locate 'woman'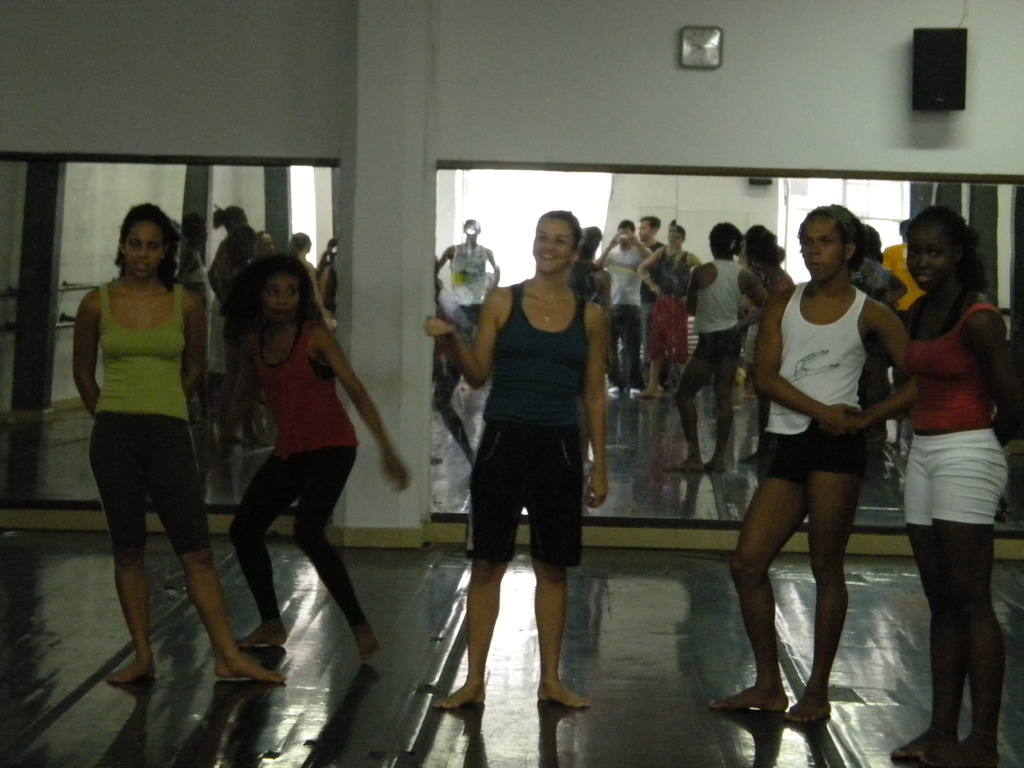
{"left": 712, "top": 204, "right": 915, "bottom": 717}
